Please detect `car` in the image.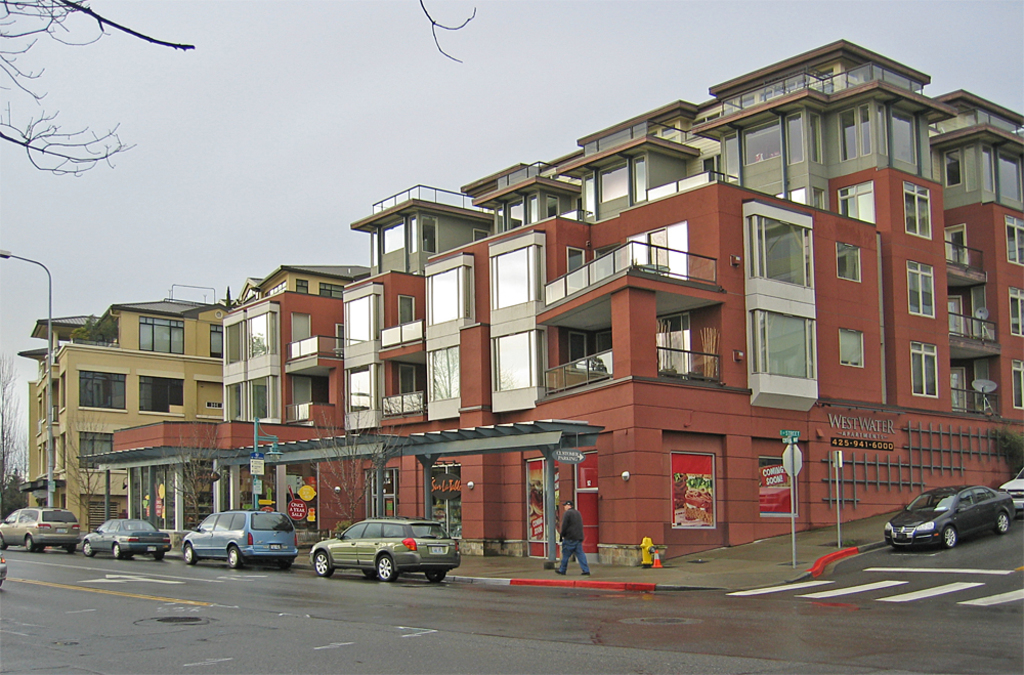
[1000,469,1023,503].
